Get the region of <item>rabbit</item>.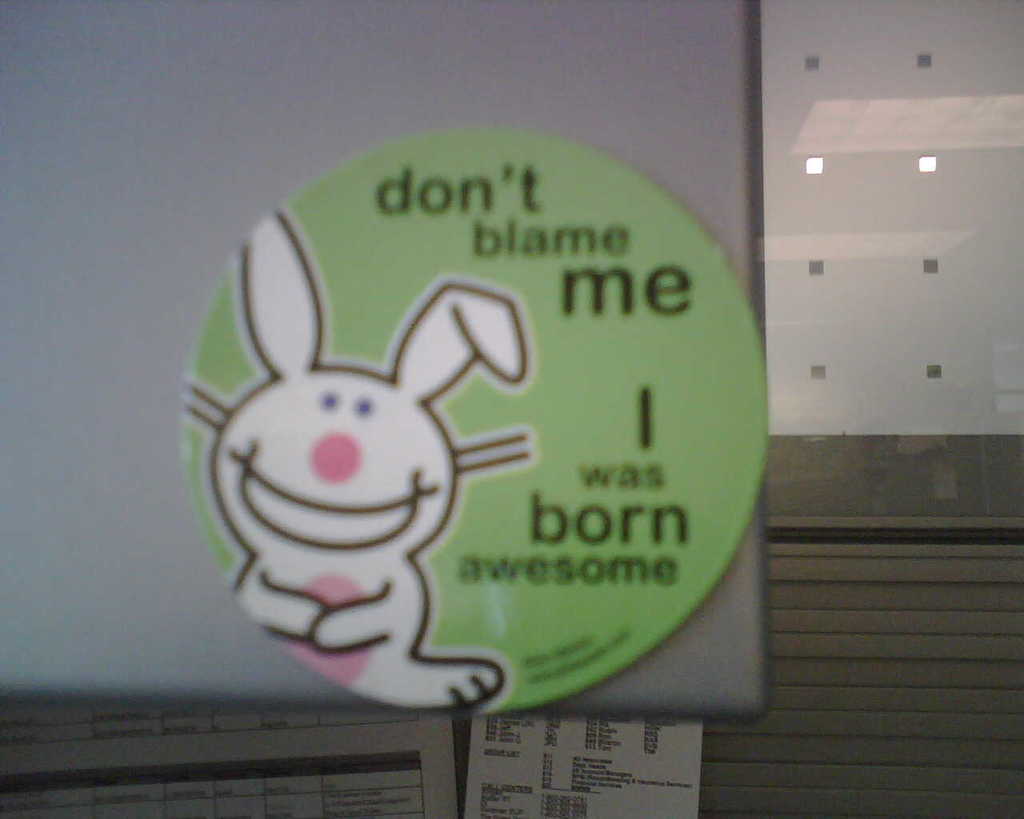
[x1=174, y1=210, x2=538, y2=705].
